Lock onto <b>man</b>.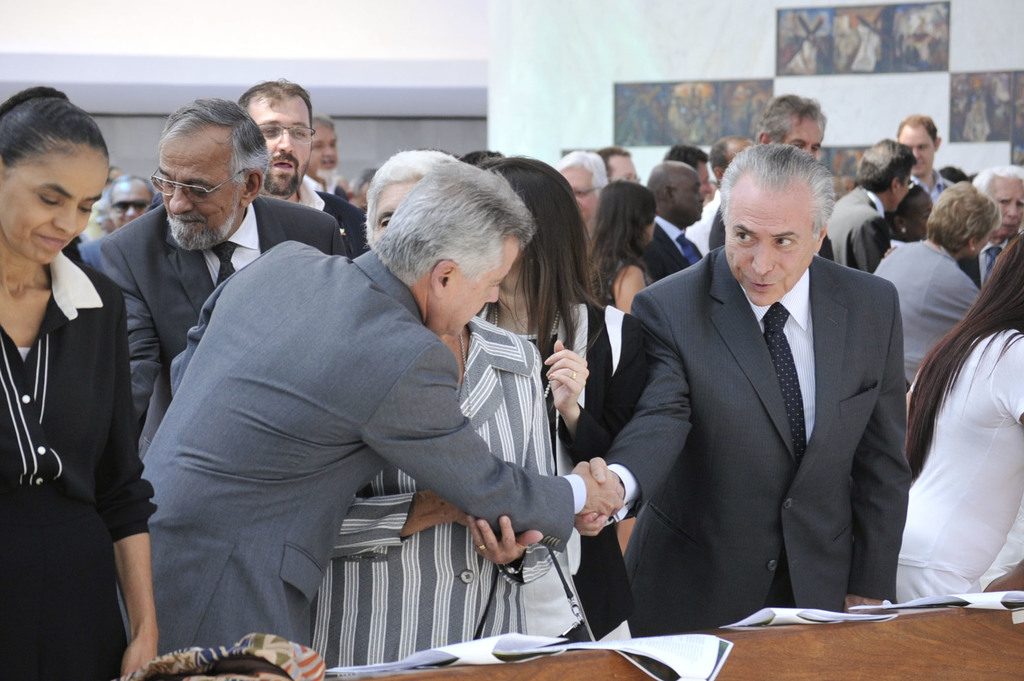
Locked: (x1=79, y1=97, x2=349, y2=437).
